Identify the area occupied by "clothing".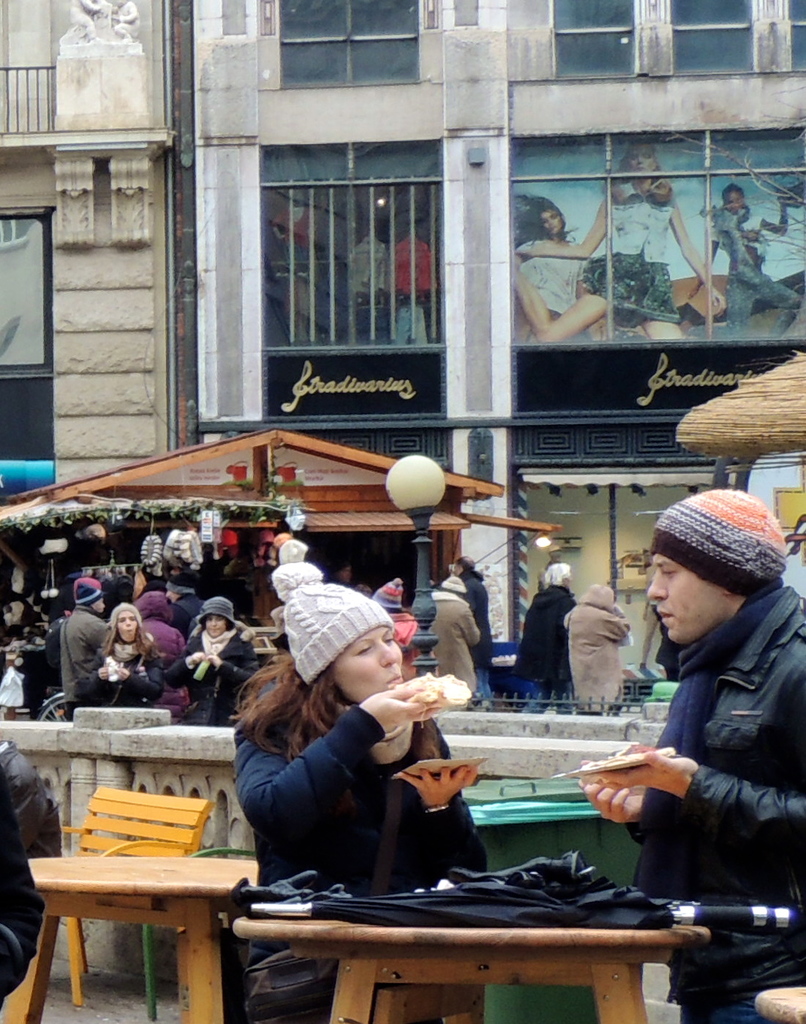
Area: left=99, top=634, right=185, bottom=704.
